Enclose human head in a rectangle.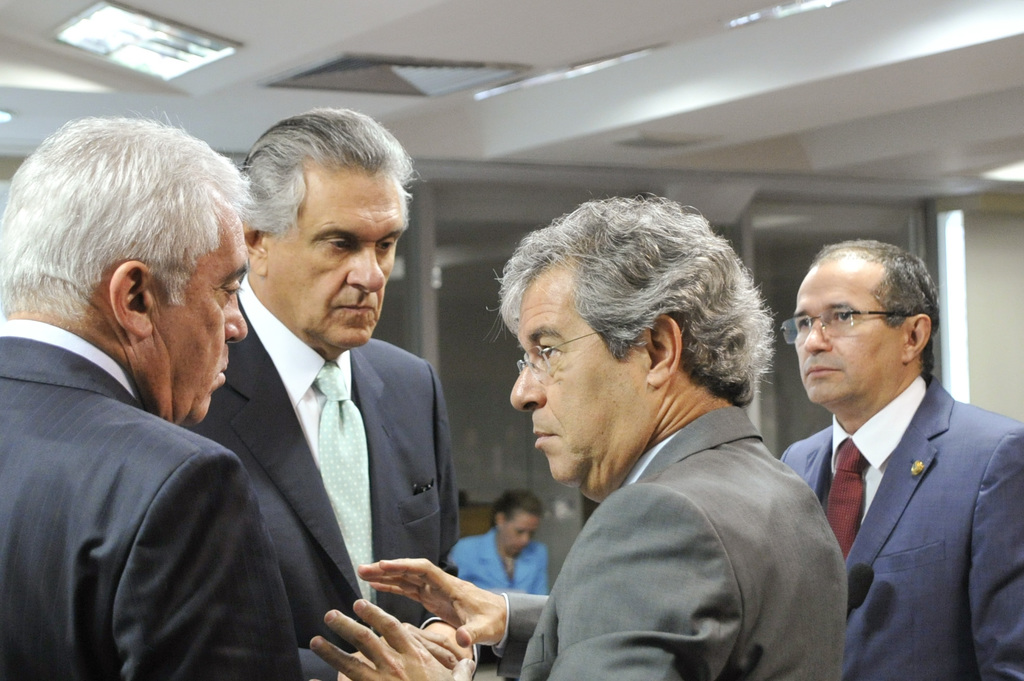
[235, 104, 408, 345].
